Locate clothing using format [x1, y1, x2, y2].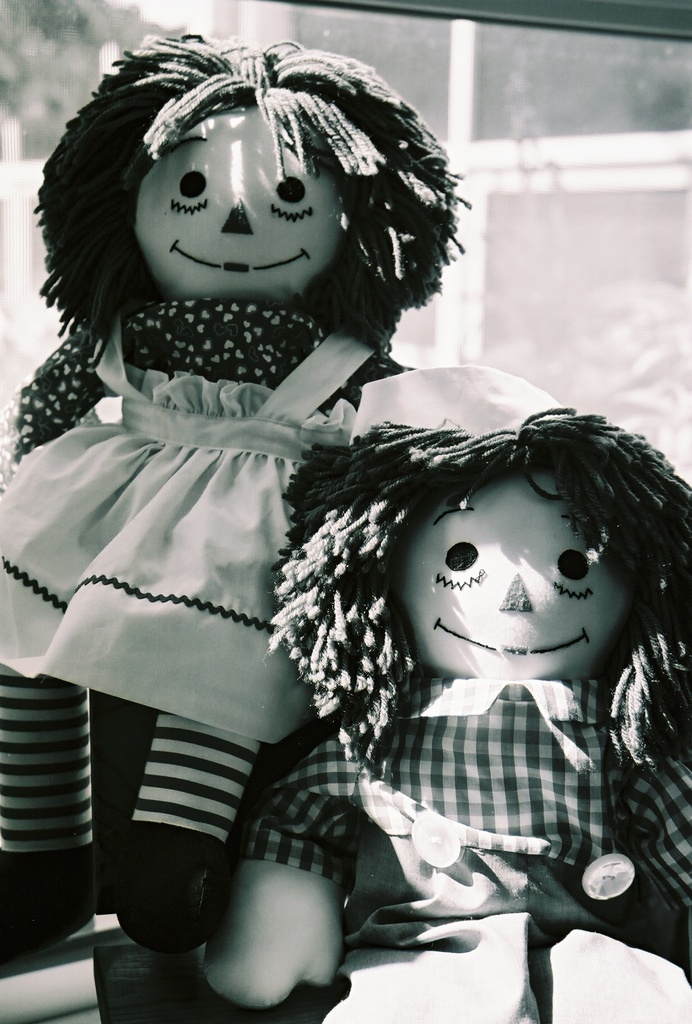
[236, 676, 691, 1023].
